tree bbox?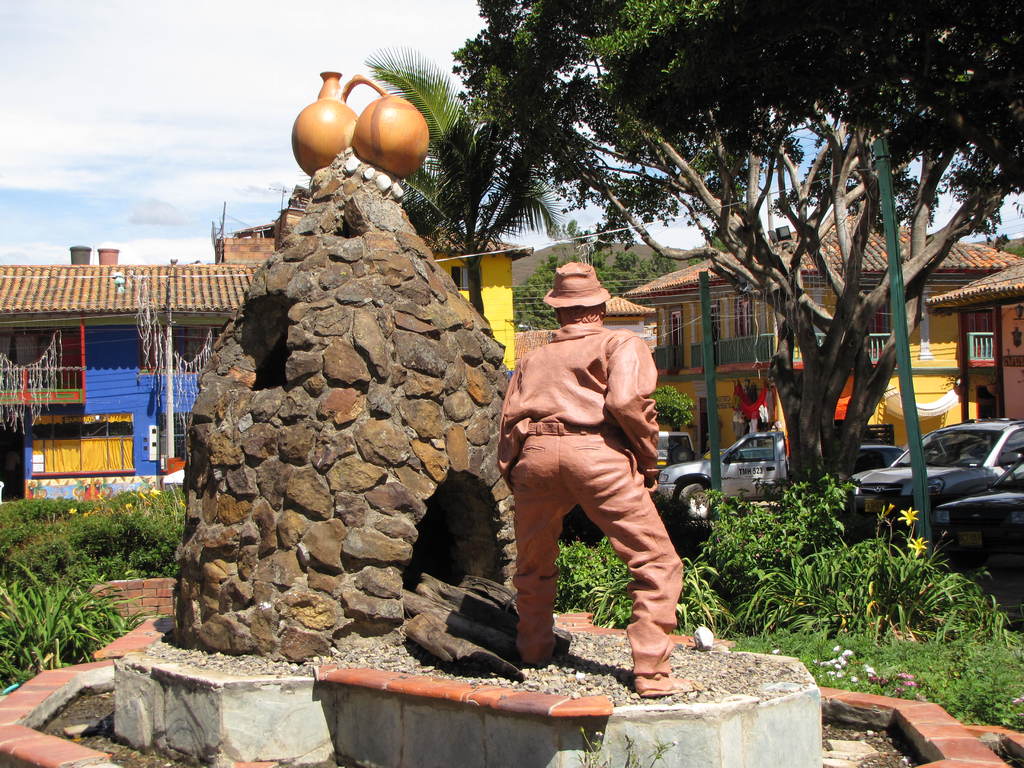
<region>300, 42, 563, 316</region>
